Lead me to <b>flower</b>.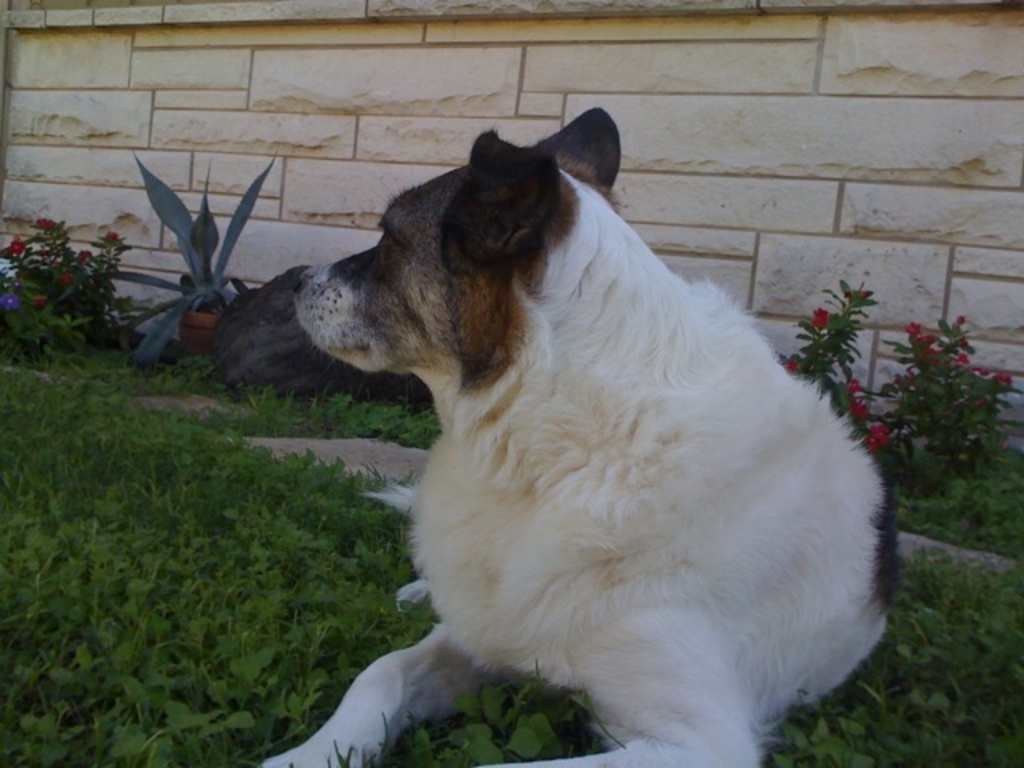
Lead to x1=843 y1=285 x2=877 y2=304.
